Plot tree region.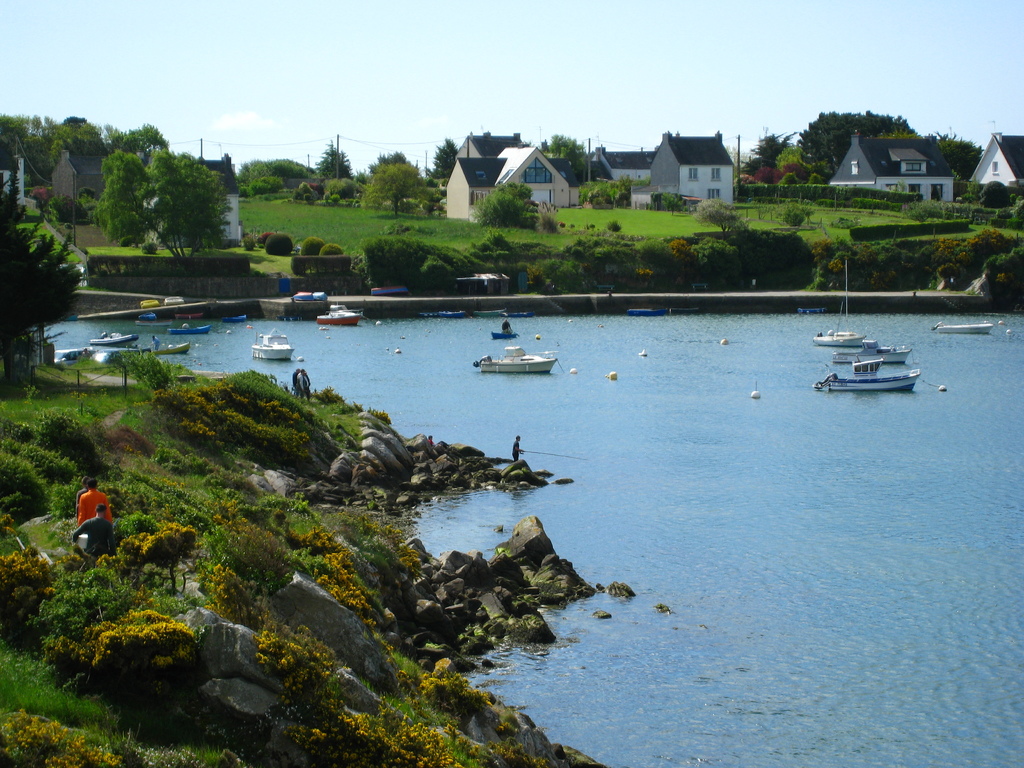
Plotted at {"left": 235, "top": 159, "right": 275, "bottom": 203}.
